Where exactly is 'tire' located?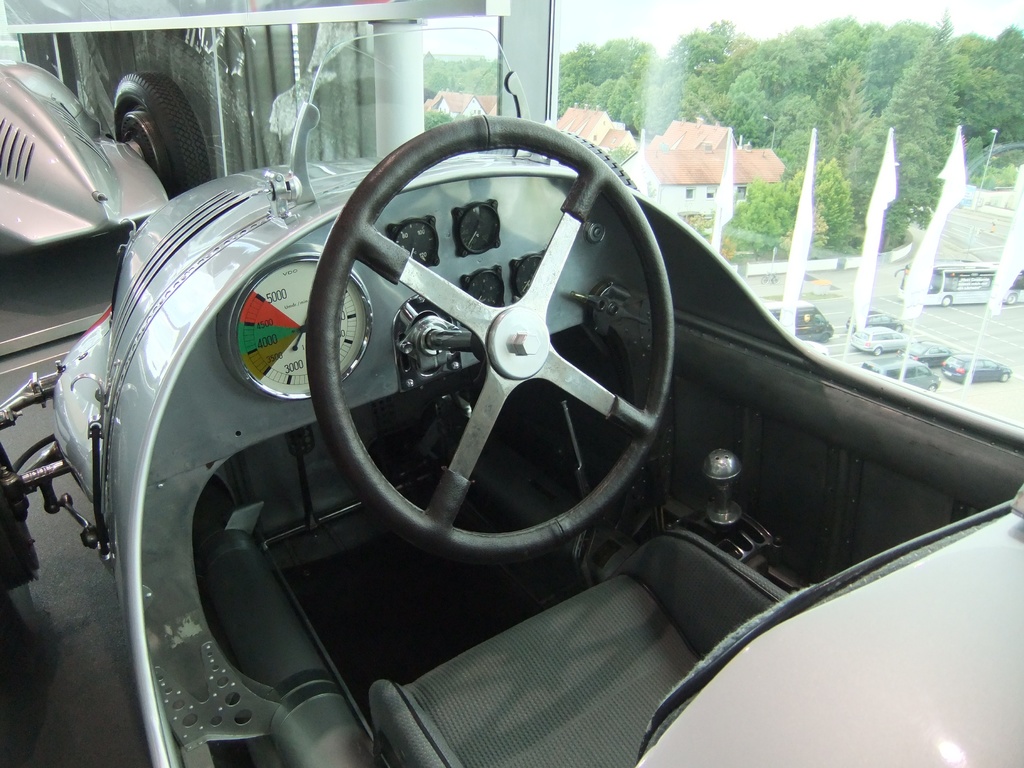
Its bounding box is <box>1002,371,1009,380</box>.
